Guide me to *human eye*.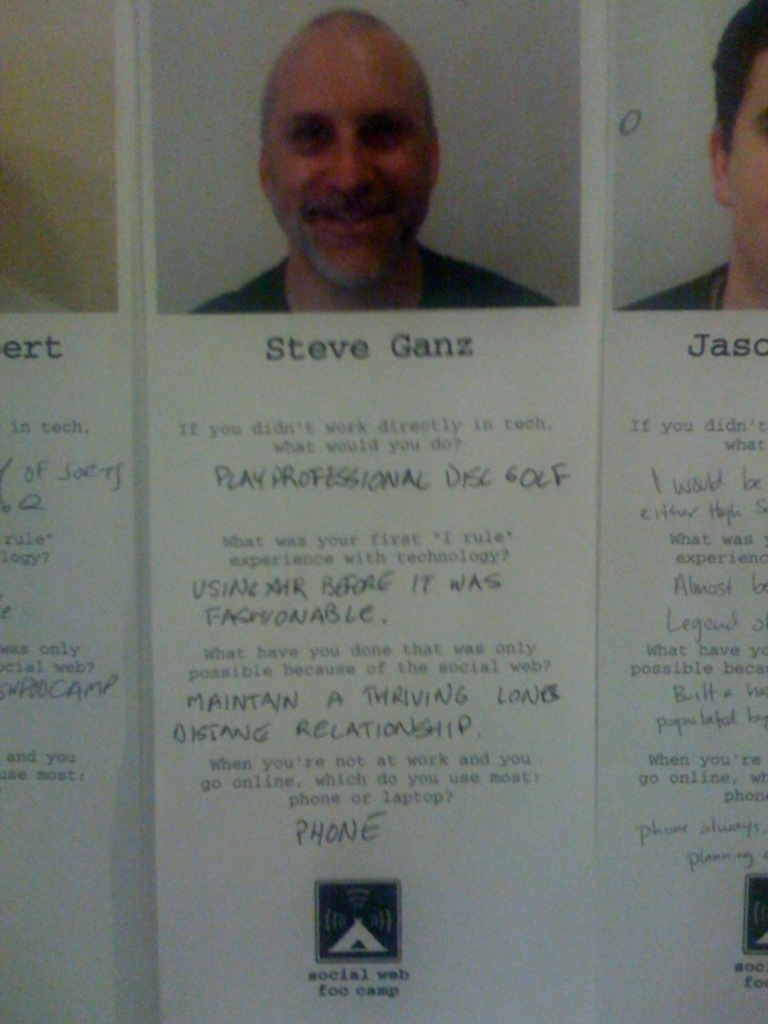
Guidance: locate(375, 119, 401, 150).
